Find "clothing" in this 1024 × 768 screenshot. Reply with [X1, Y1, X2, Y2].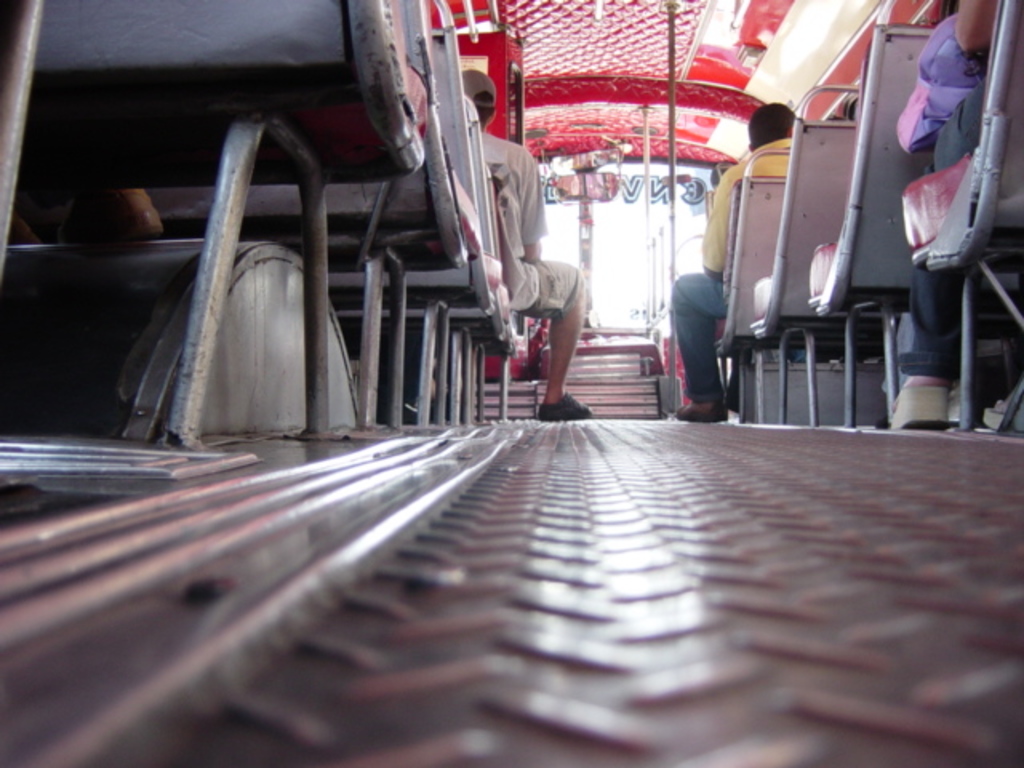
[894, 6, 1014, 382].
